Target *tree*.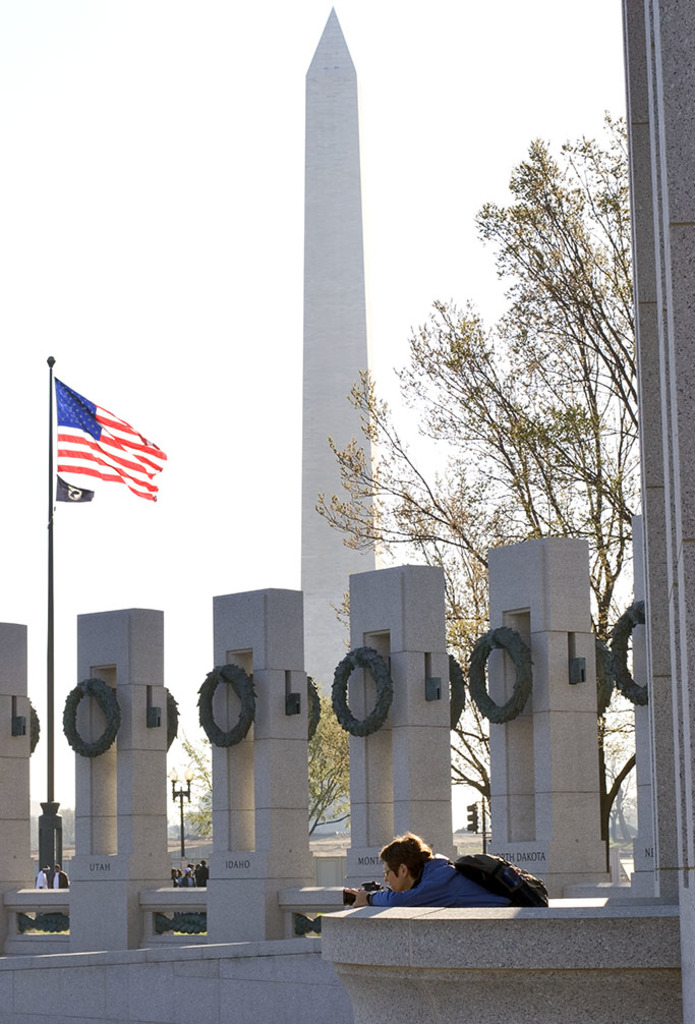
Target region: crop(160, 689, 350, 844).
